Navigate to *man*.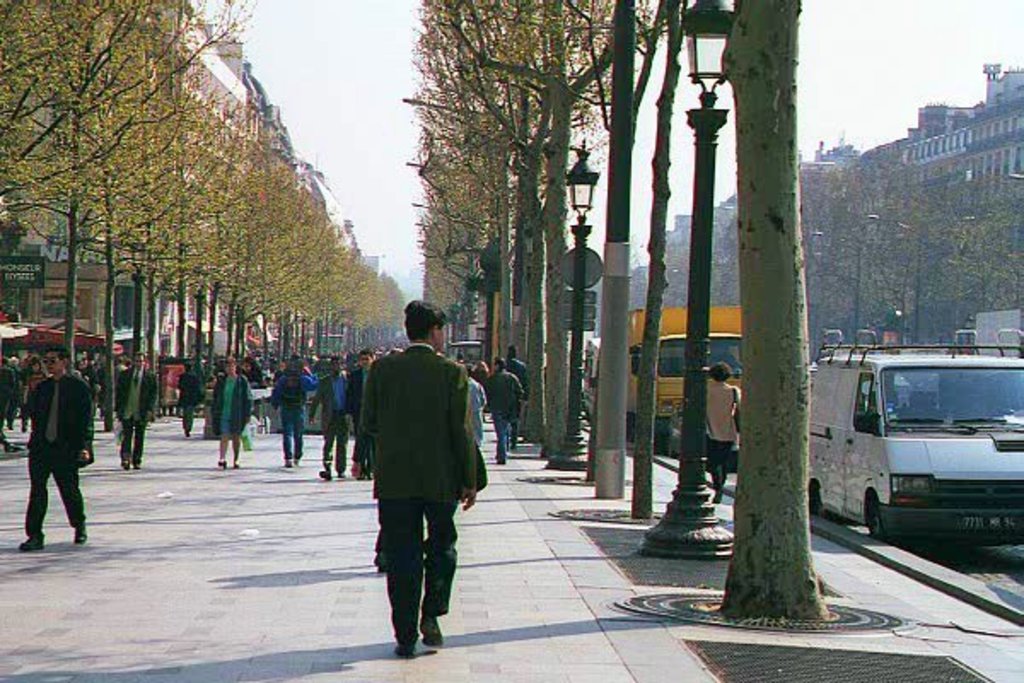
Navigation target: [311,357,352,482].
